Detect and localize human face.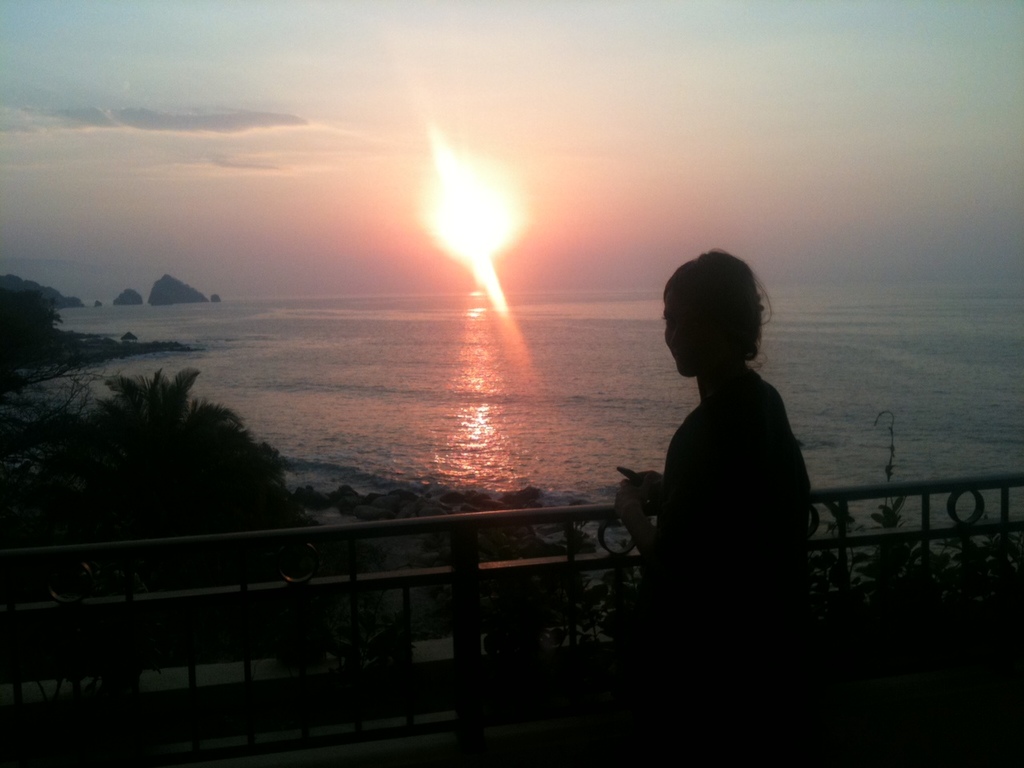
Localized at [664,291,721,378].
